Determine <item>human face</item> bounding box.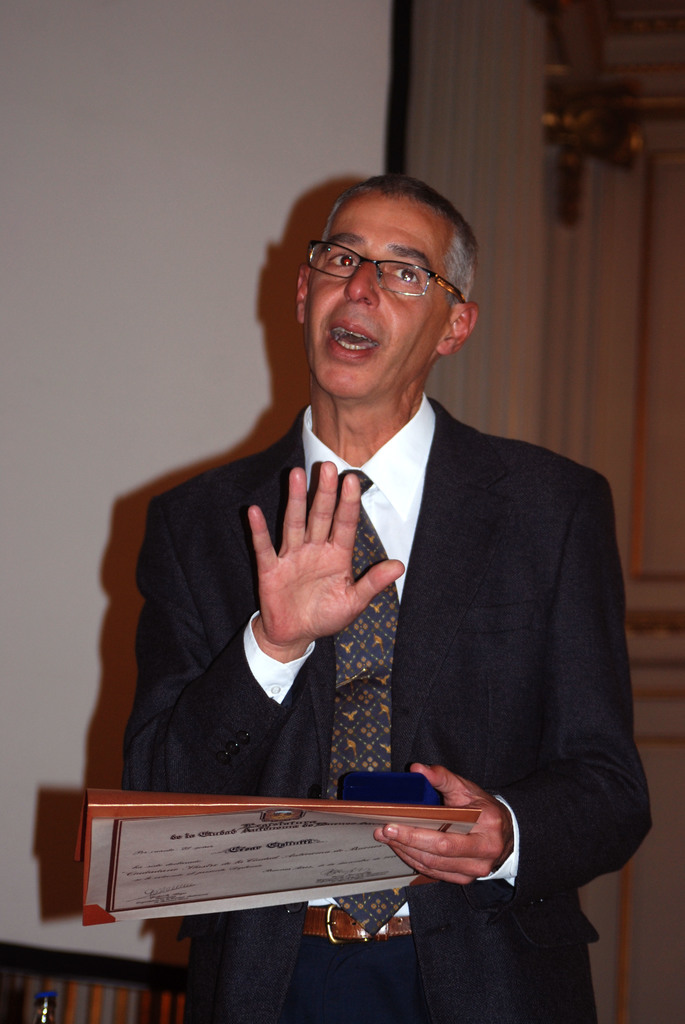
Determined: crop(303, 204, 427, 404).
